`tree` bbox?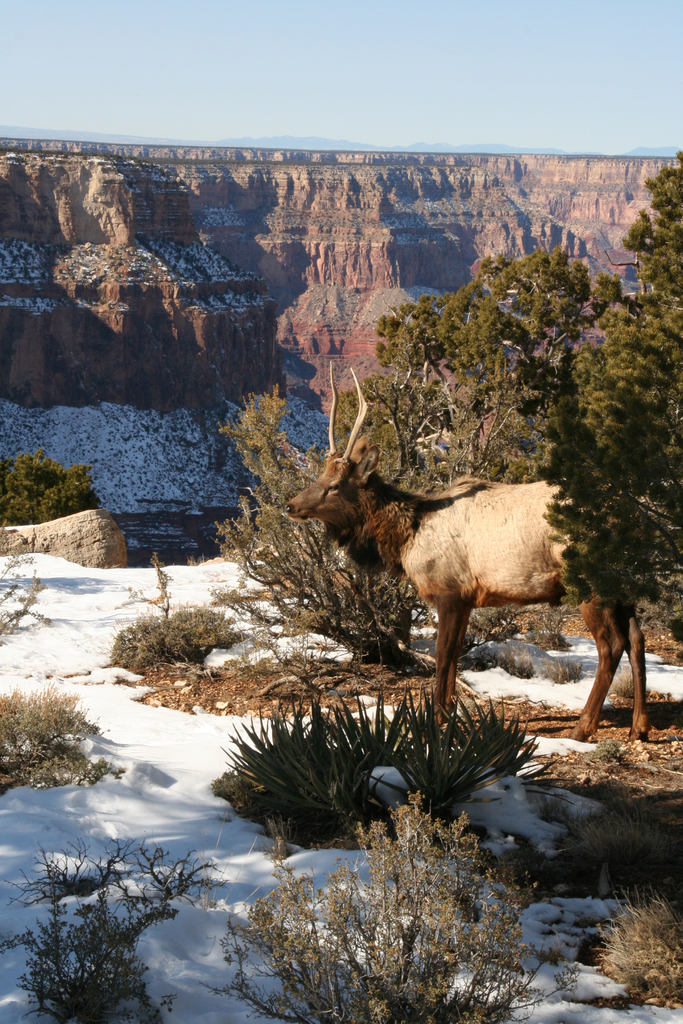
<region>359, 259, 621, 484</region>
